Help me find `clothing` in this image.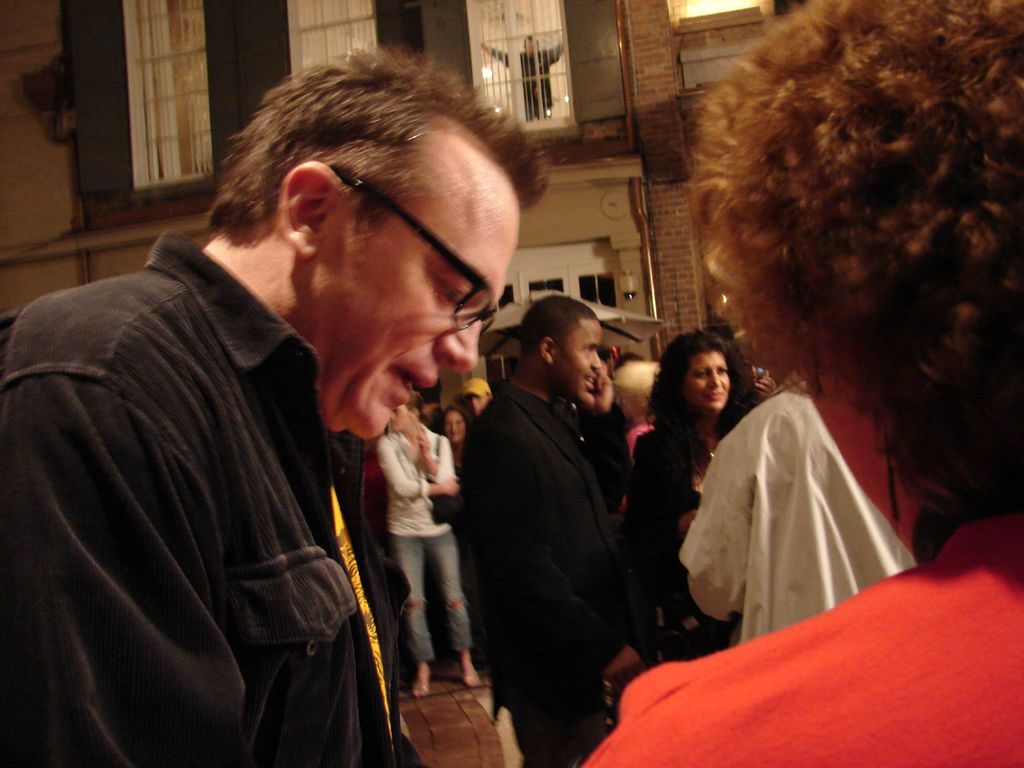
Found it: 585, 492, 1023, 767.
